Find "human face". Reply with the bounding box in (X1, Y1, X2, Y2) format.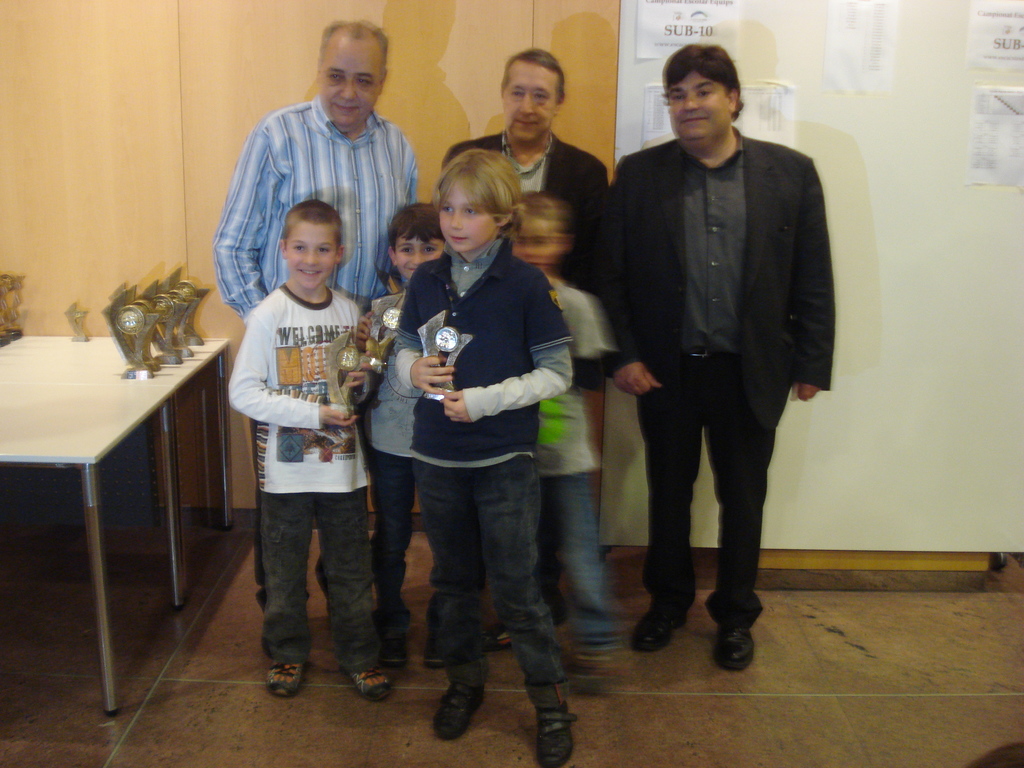
(287, 219, 333, 287).
